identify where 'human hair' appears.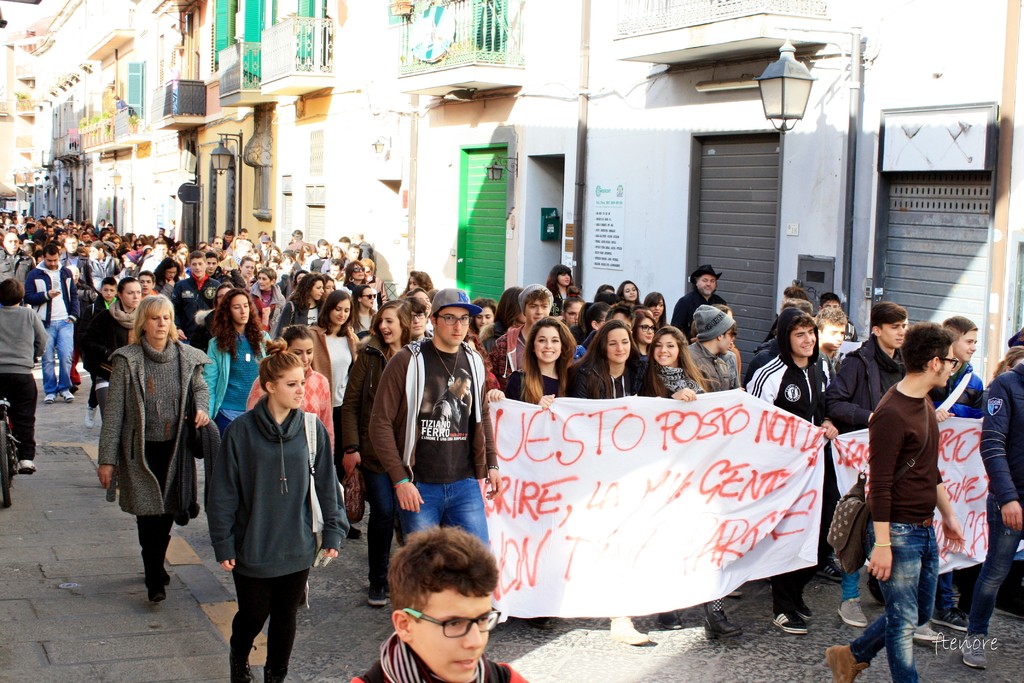
Appears at {"x1": 257, "y1": 337, "x2": 306, "y2": 387}.
